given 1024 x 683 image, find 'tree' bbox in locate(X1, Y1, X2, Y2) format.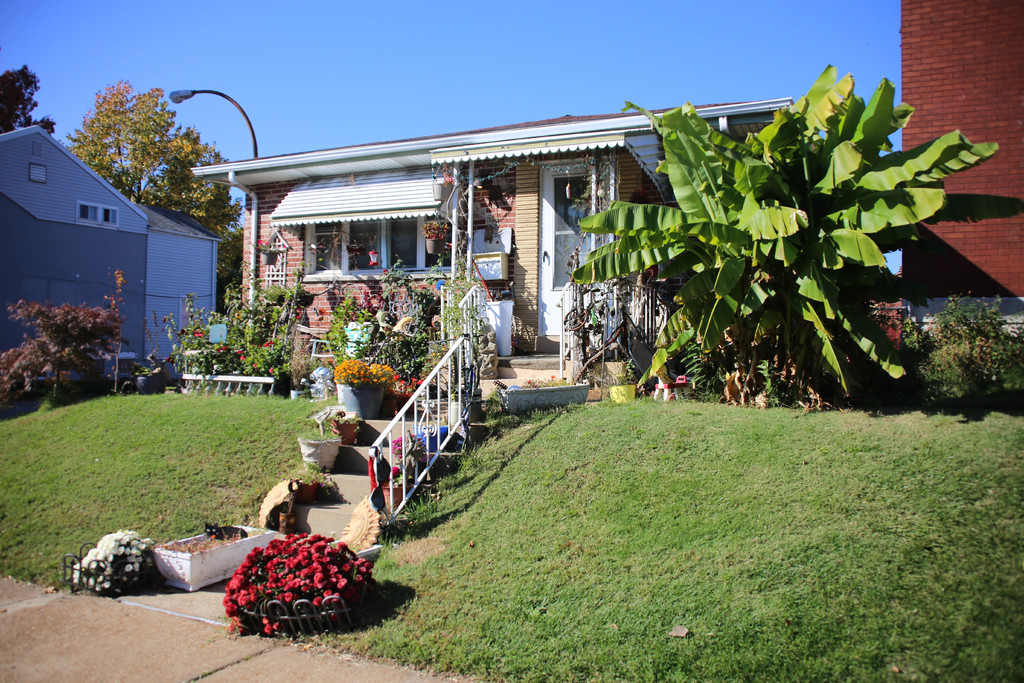
locate(582, 65, 956, 386).
